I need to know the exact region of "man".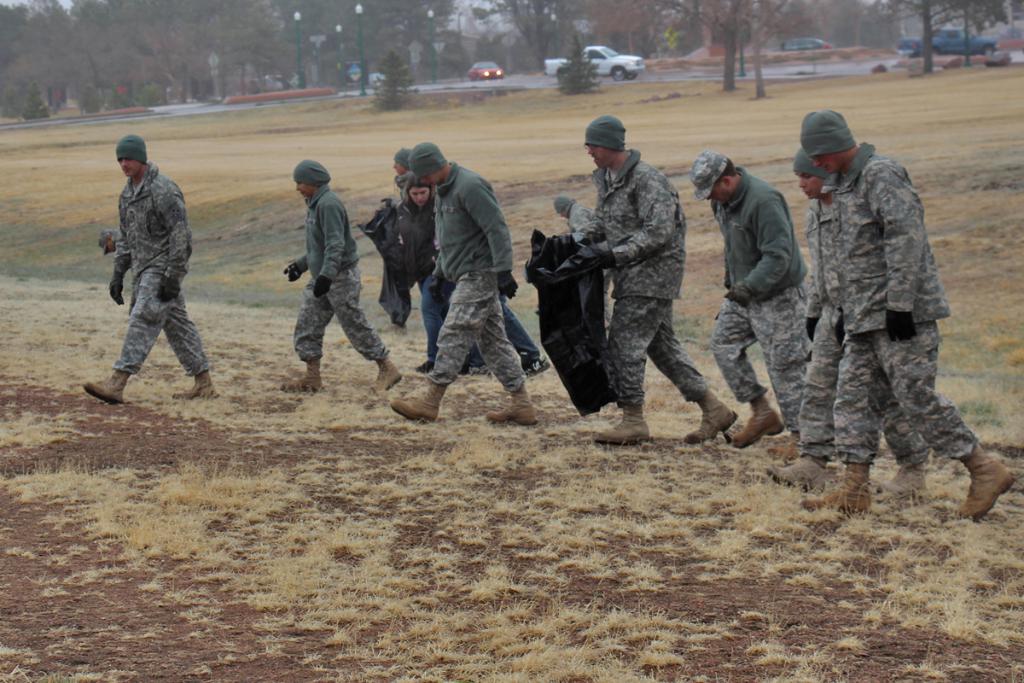
Region: BBox(768, 156, 951, 488).
